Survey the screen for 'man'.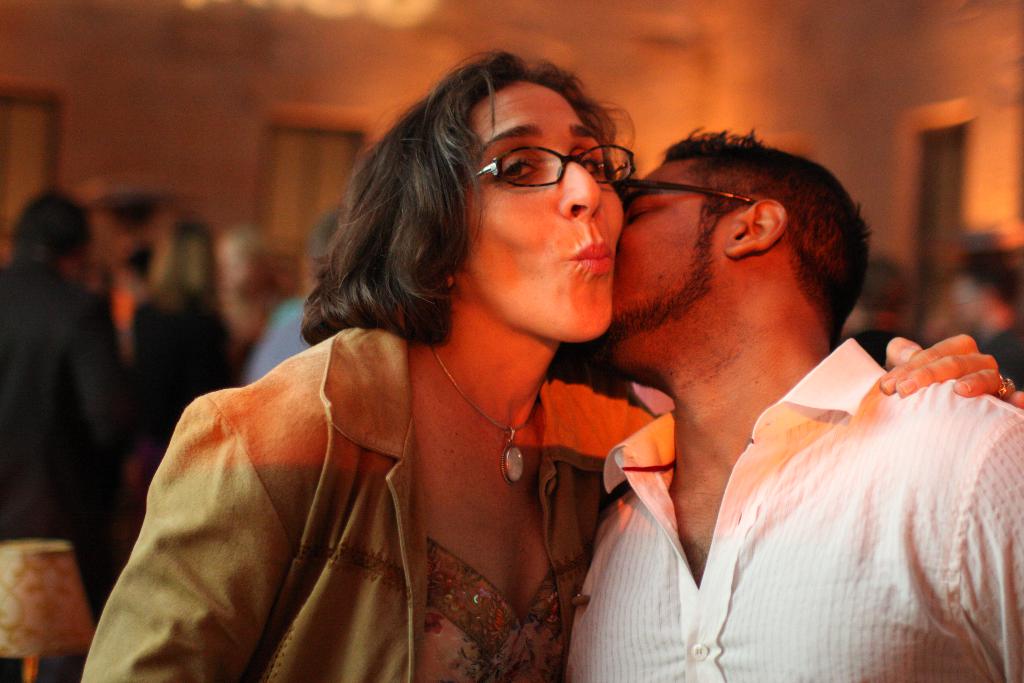
Survey found: bbox(229, 211, 358, 390).
